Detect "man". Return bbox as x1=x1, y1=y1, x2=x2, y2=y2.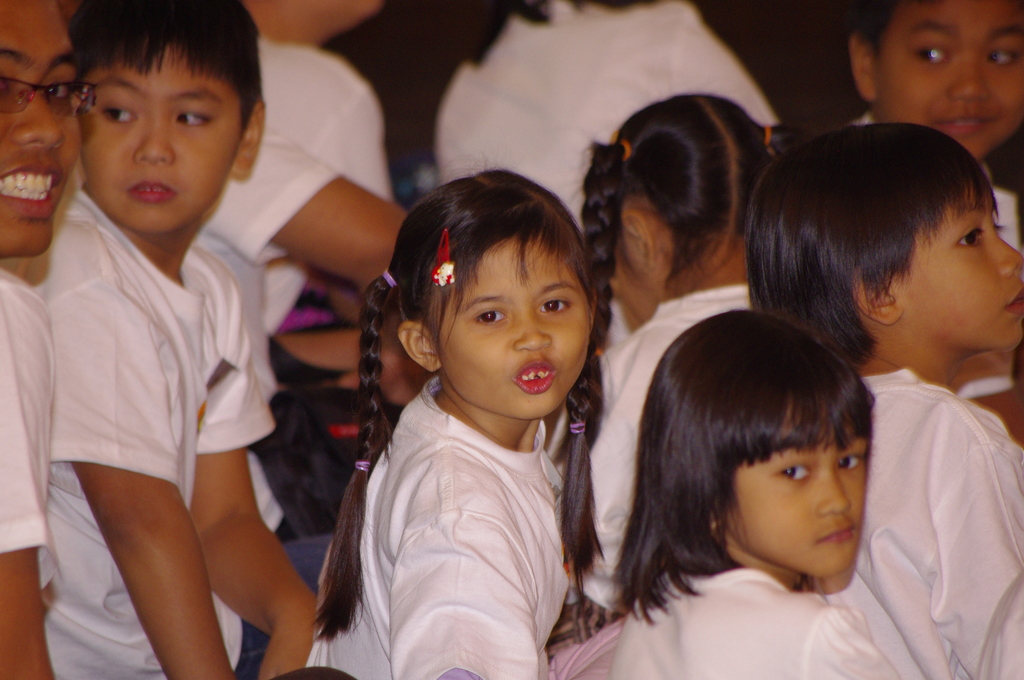
x1=838, y1=0, x2=1023, y2=265.
